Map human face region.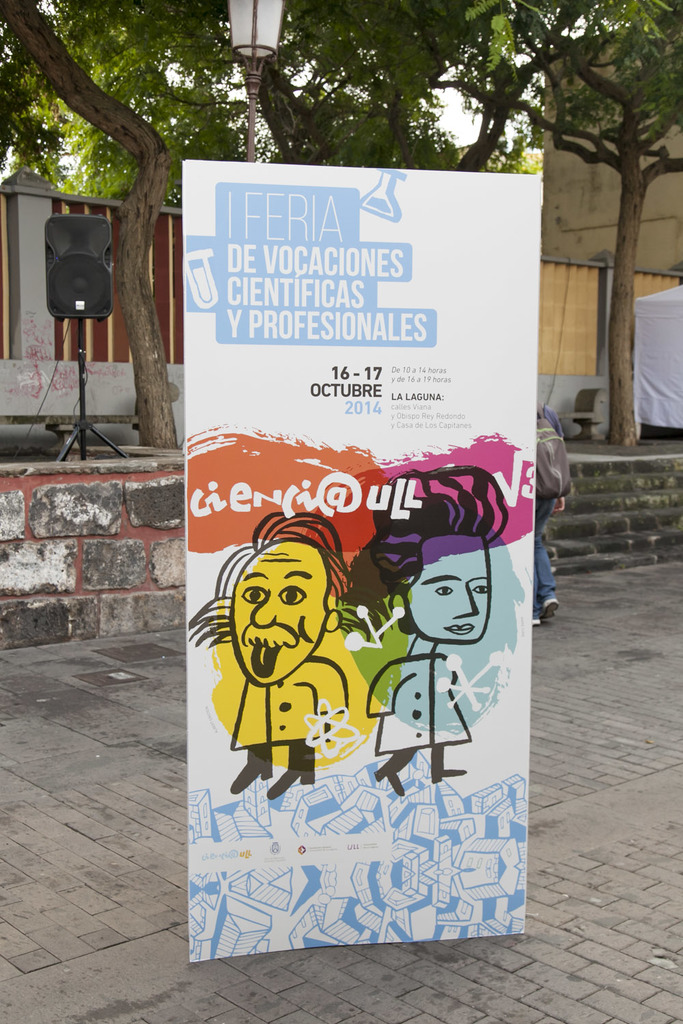
Mapped to 228/537/331/684.
